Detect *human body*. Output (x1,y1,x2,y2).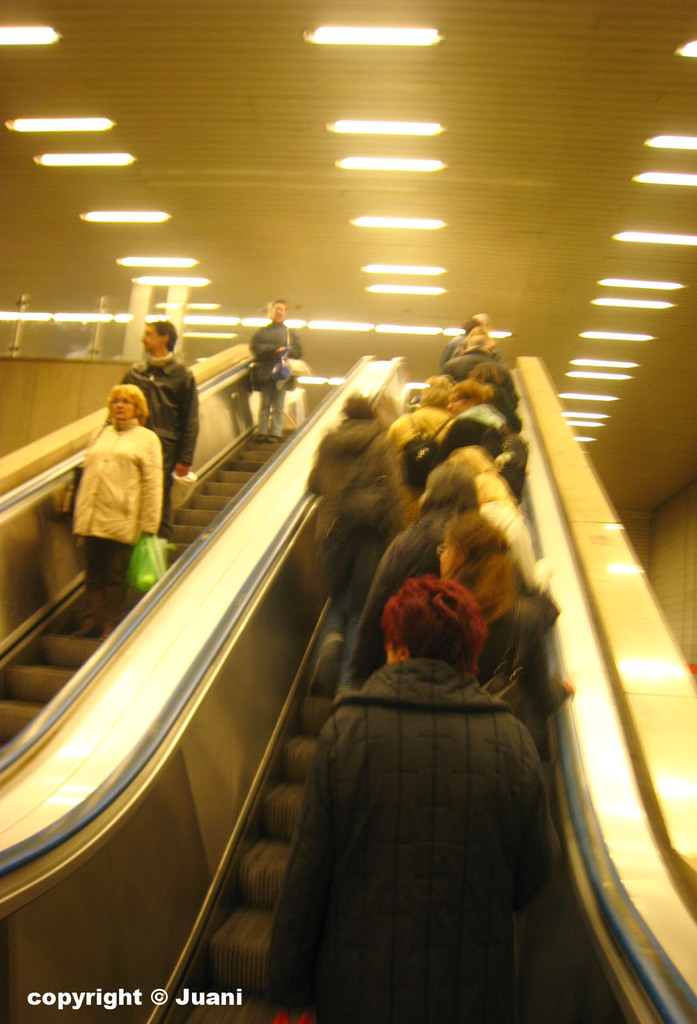
(113,321,197,536).
